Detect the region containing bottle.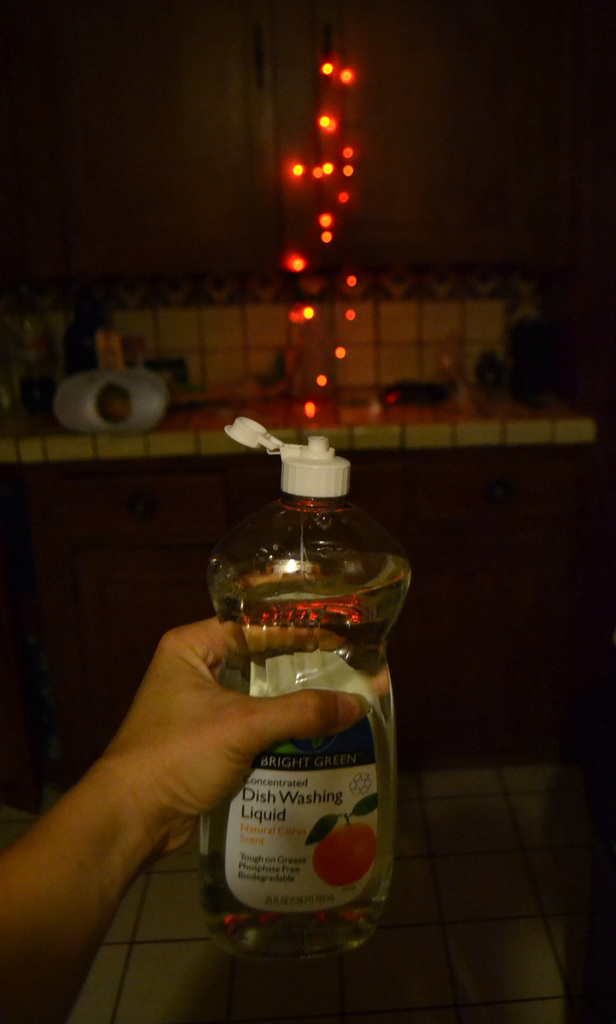
201,454,387,963.
